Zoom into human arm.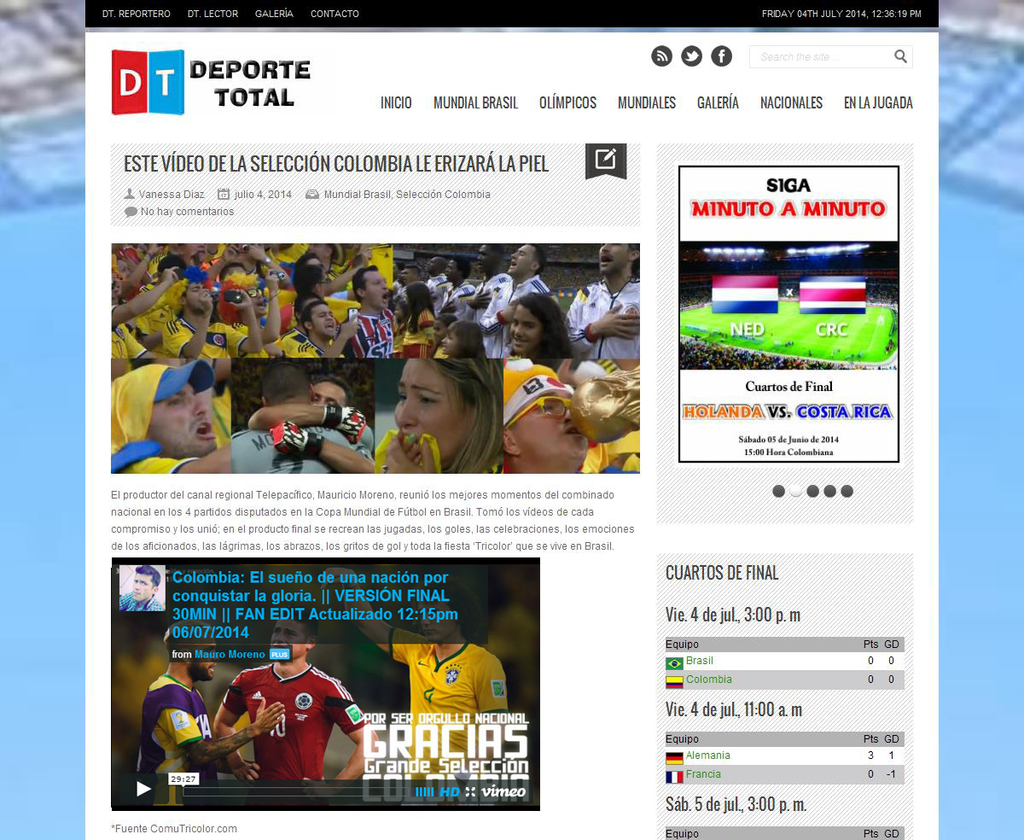
Zoom target: [160,680,291,771].
